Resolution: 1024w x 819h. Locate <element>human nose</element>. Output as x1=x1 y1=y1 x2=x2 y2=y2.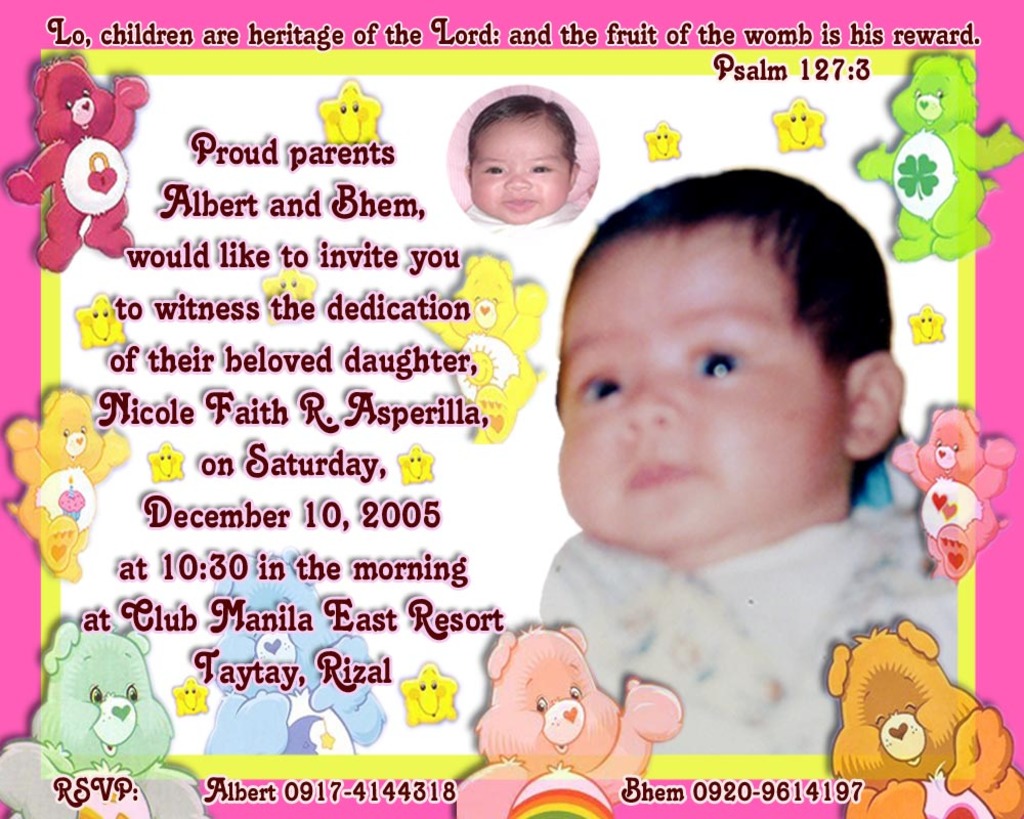
x1=618 y1=368 x2=680 y2=441.
